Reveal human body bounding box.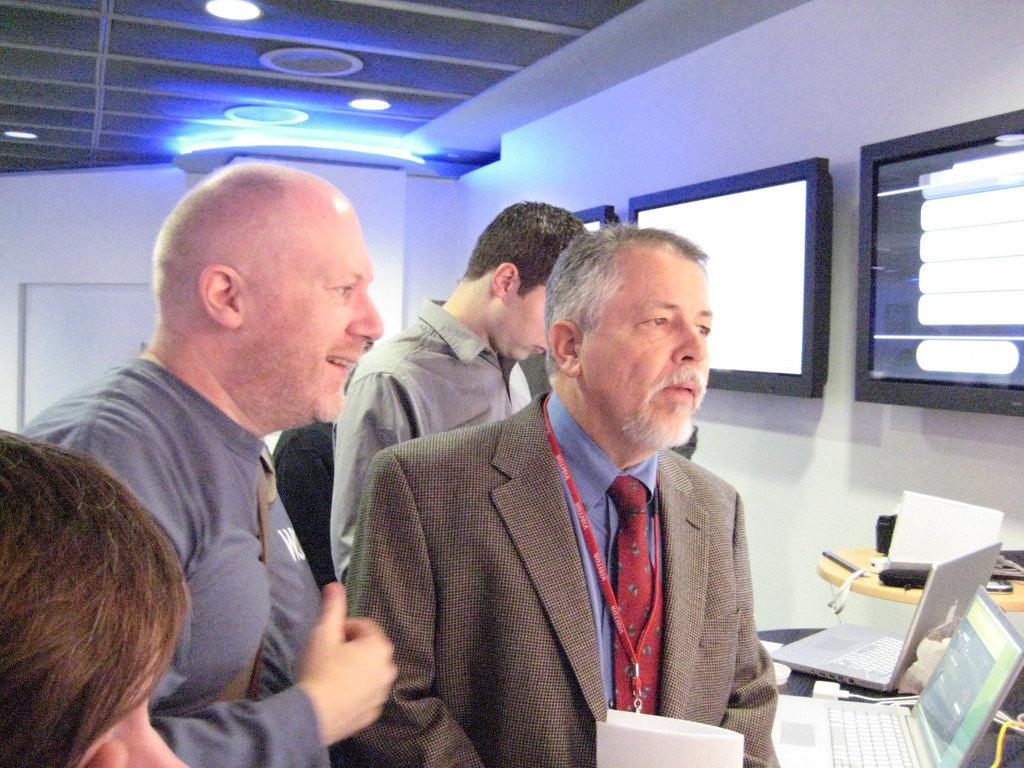
Revealed: box(349, 239, 783, 756).
